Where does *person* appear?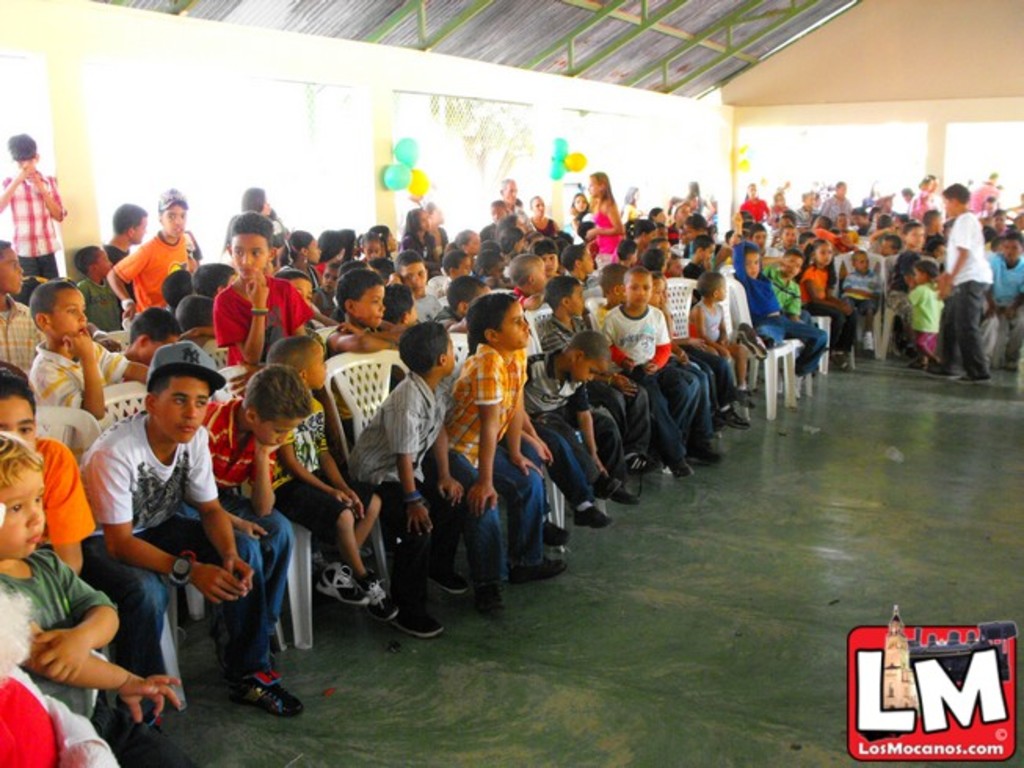
Appears at detection(682, 177, 726, 210).
